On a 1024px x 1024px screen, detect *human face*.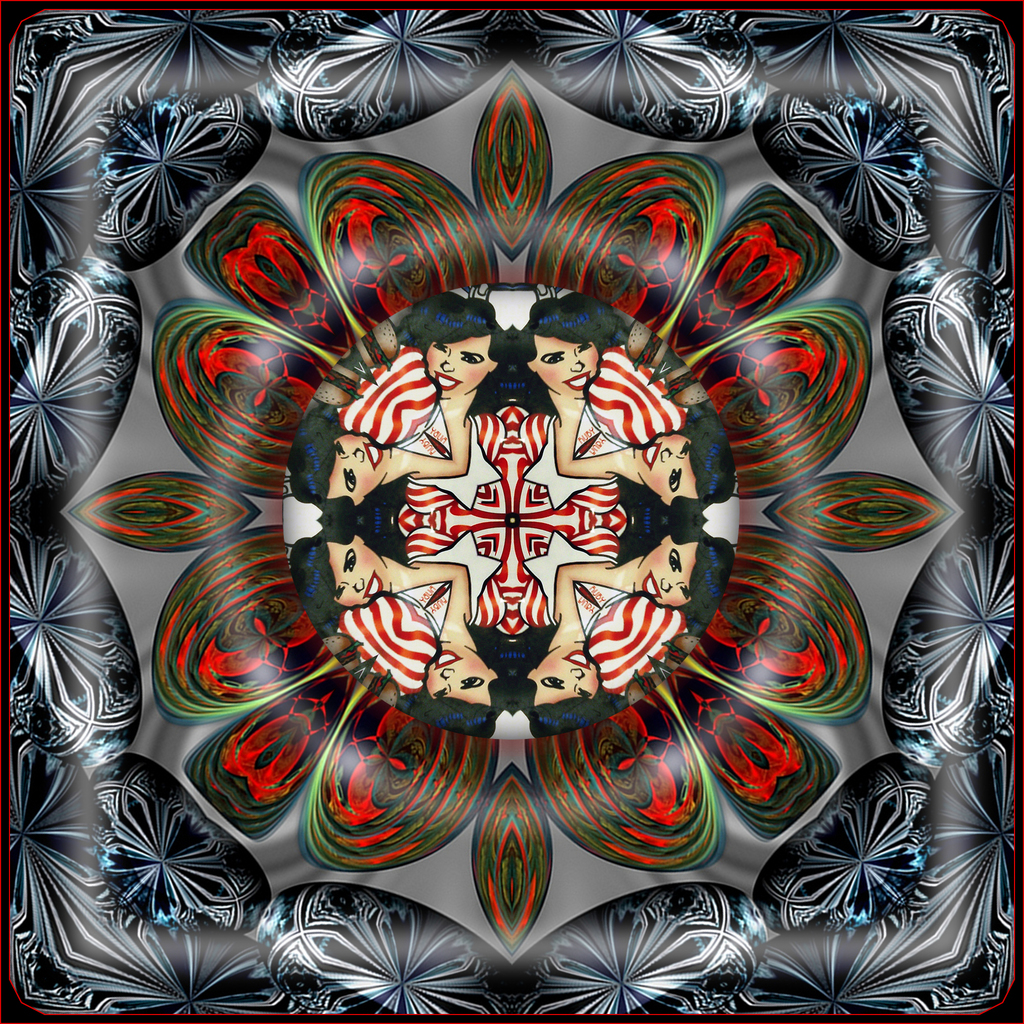
l=329, t=540, r=387, b=603.
